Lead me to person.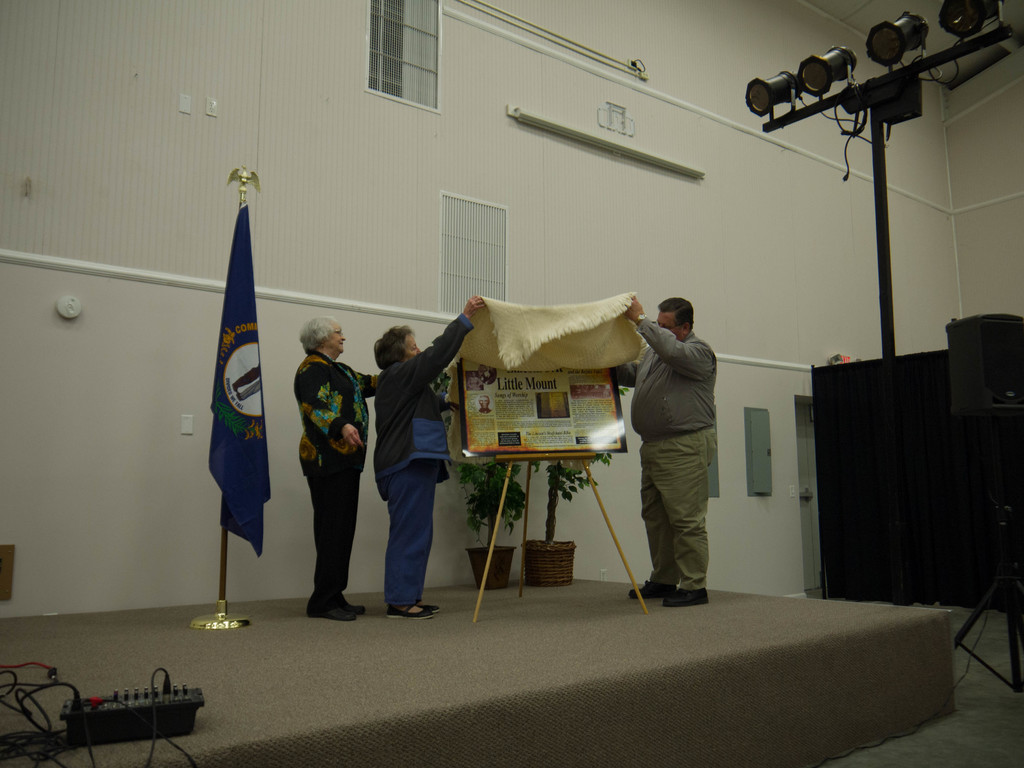
Lead to x1=294 y1=313 x2=381 y2=617.
